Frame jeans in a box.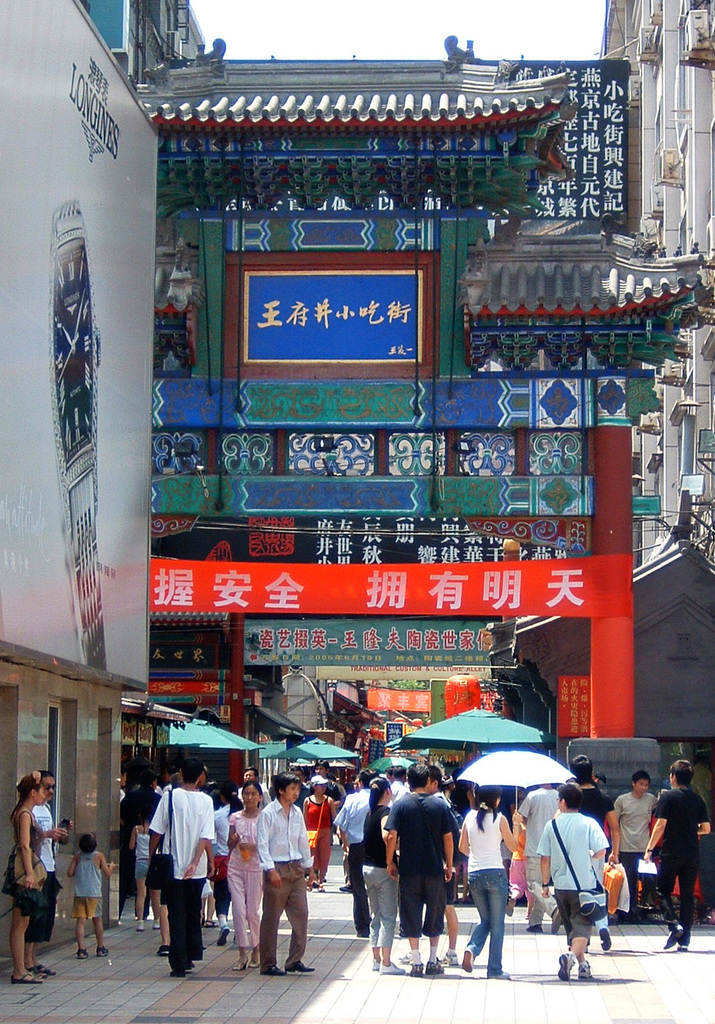
466:863:507:976.
